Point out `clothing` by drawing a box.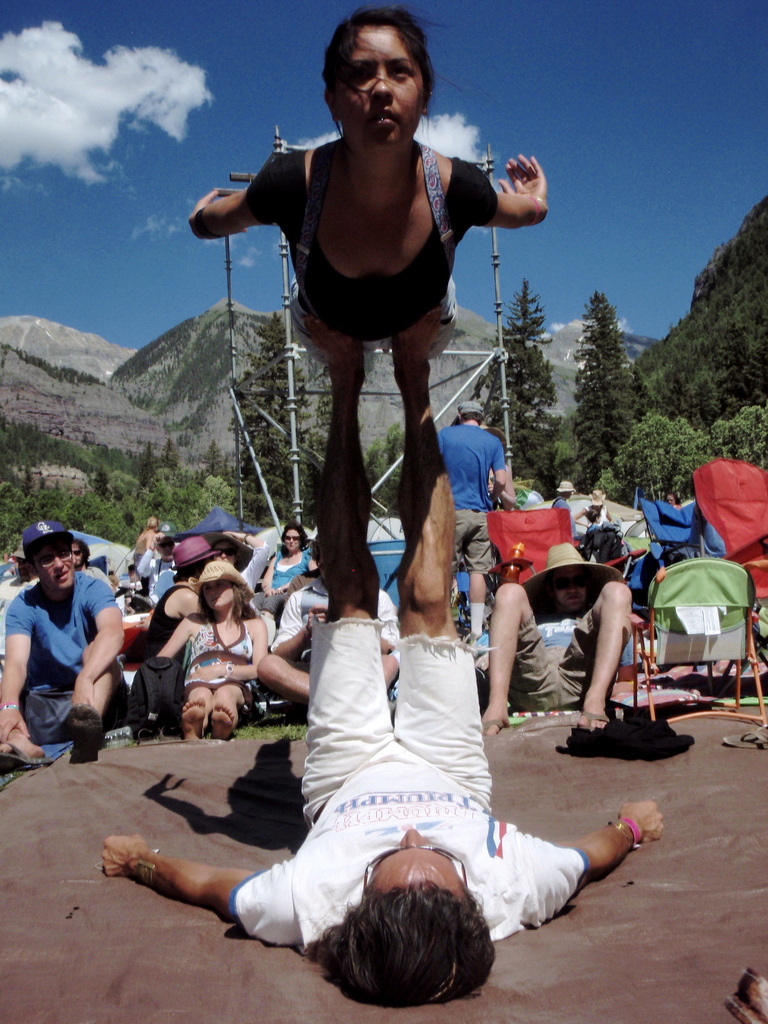
268, 541, 312, 593.
